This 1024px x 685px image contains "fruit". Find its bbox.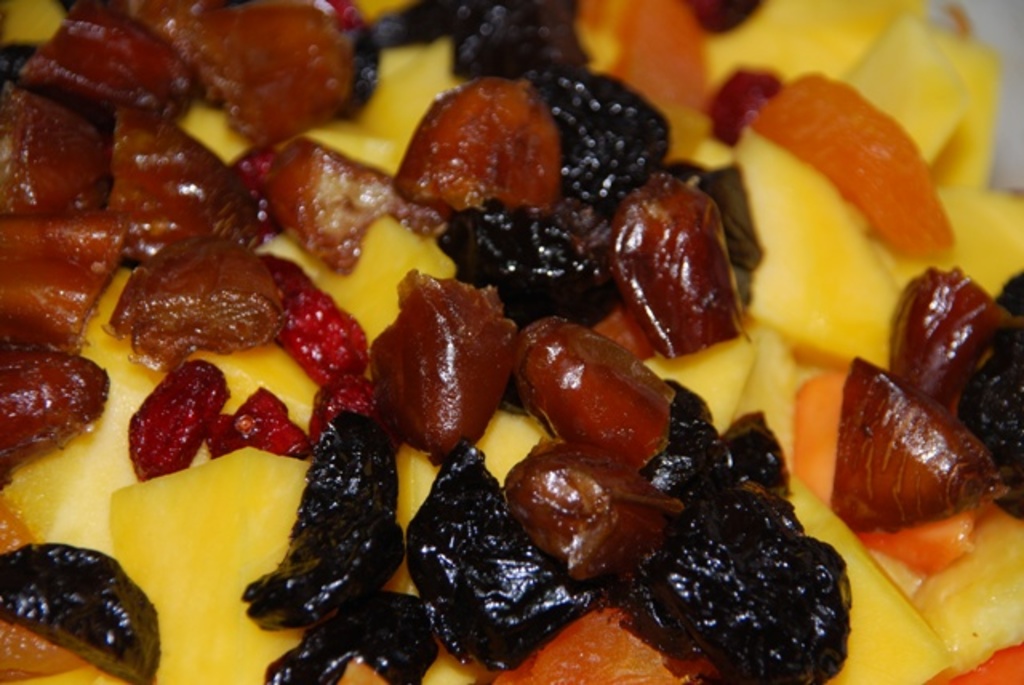
box(112, 376, 211, 482).
